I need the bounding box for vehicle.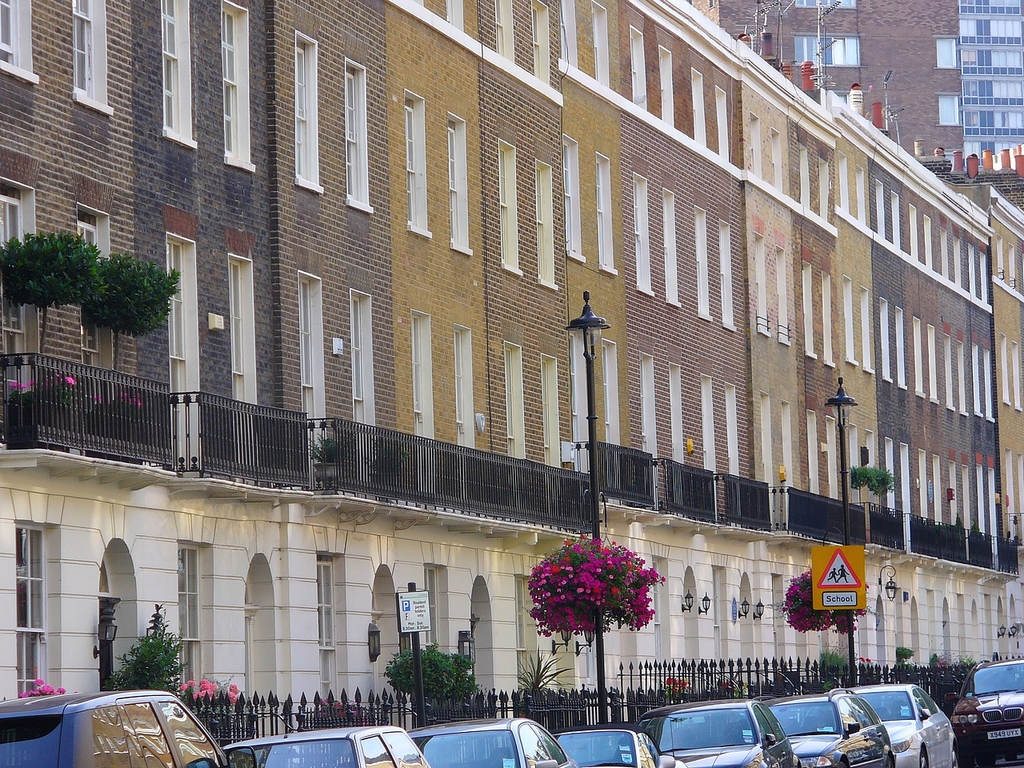
Here it is: 224, 726, 432, 767.
